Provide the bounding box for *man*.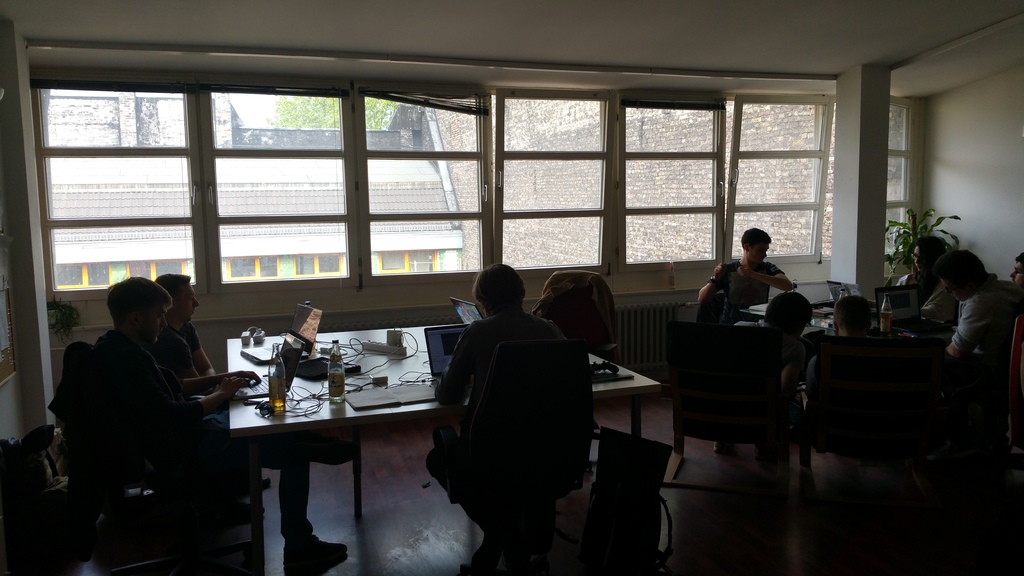
[1006, 255, 1023, 282].
